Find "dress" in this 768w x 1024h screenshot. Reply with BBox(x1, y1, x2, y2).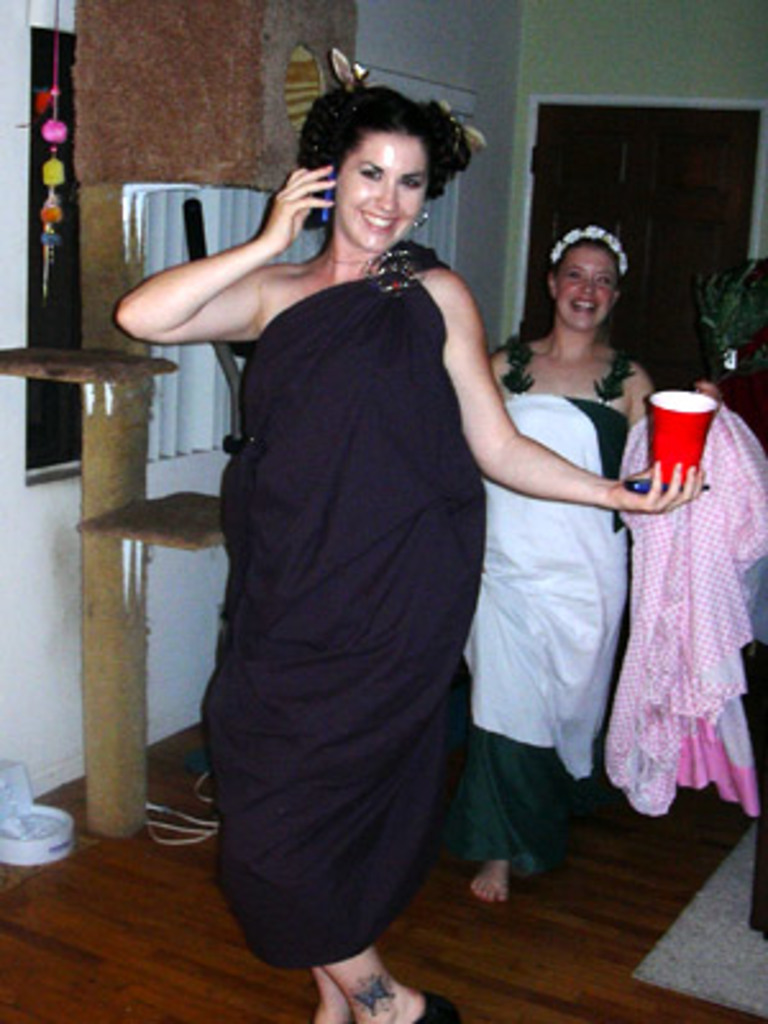
BBox(187, 241, 484, 970).
